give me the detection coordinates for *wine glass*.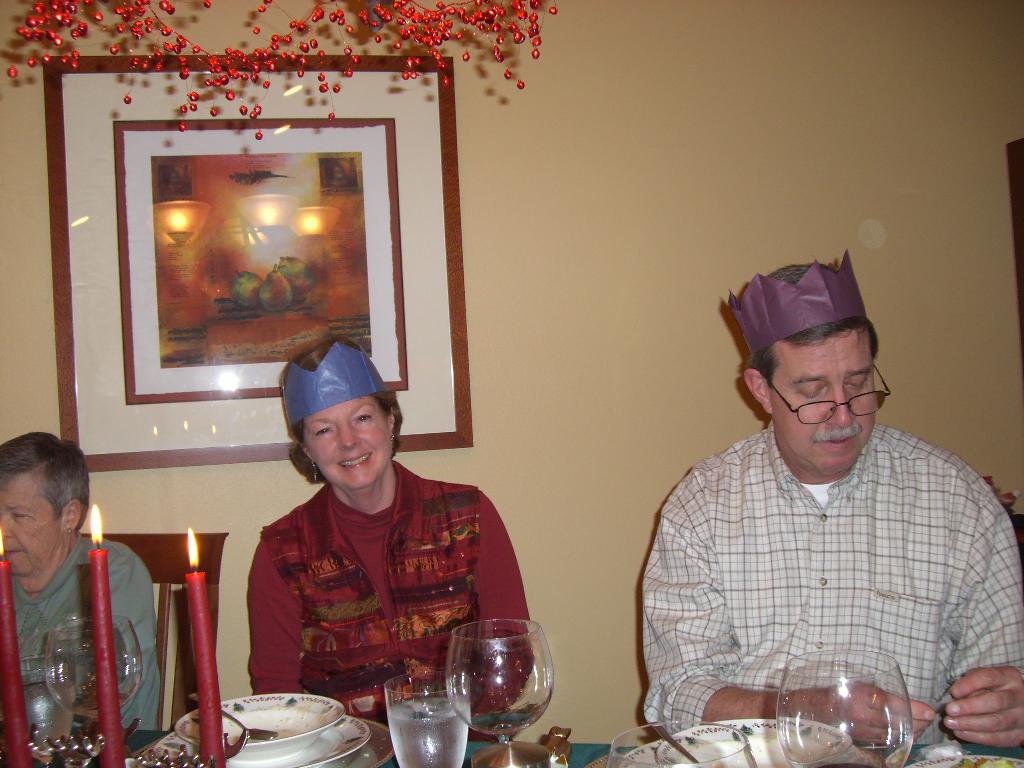
[774, 651, 912, 767].
